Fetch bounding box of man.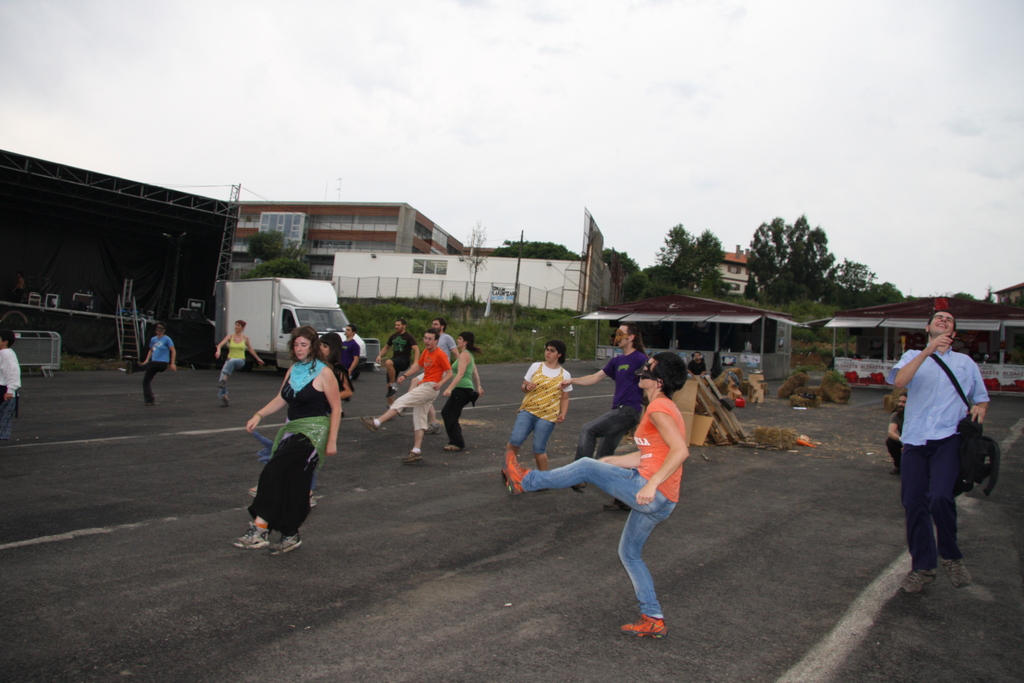
Bbox: box=[426, 311, 458, 434].
